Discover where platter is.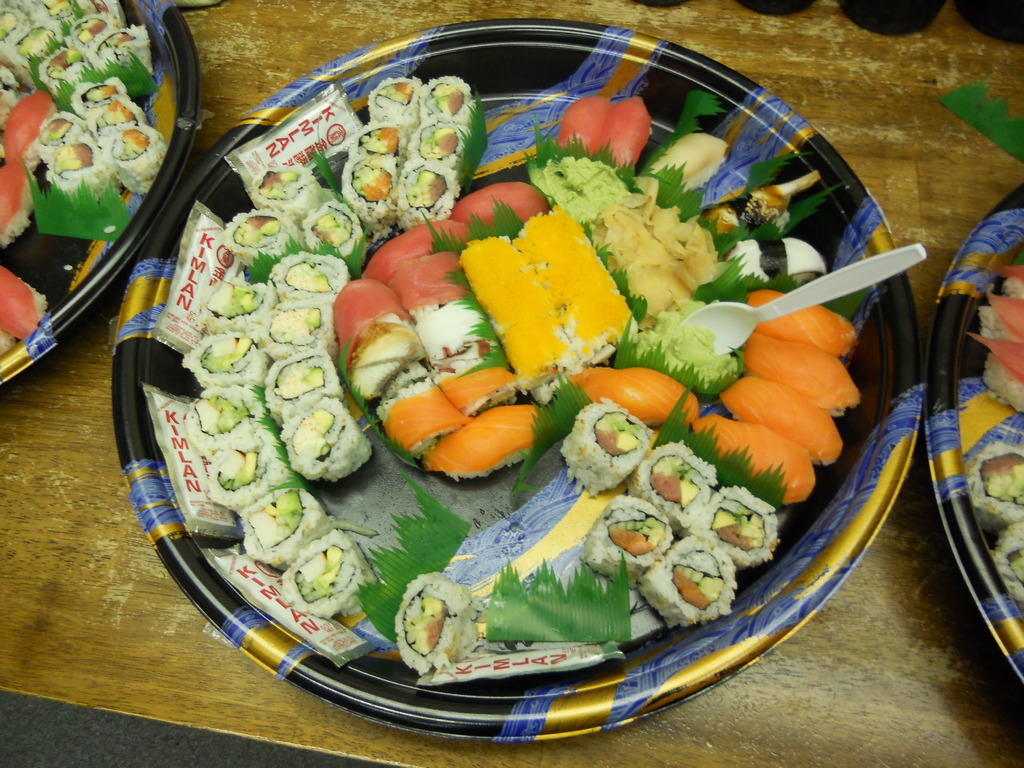
Discovered at box(0, 0, 198, 388).
